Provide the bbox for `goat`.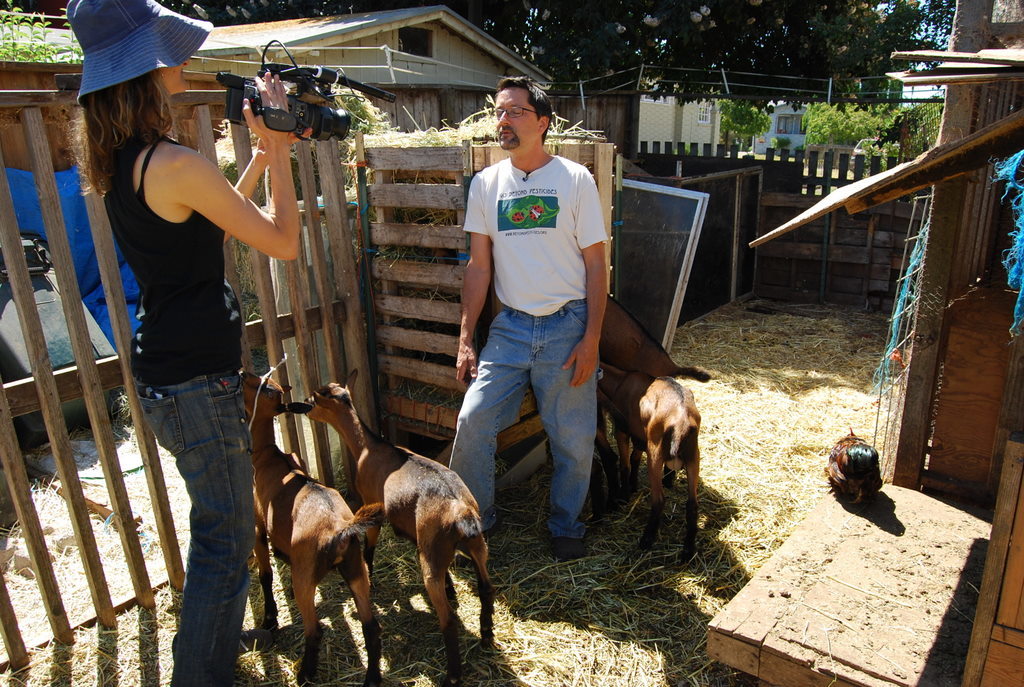
locate(241, 371, 382, 686).
